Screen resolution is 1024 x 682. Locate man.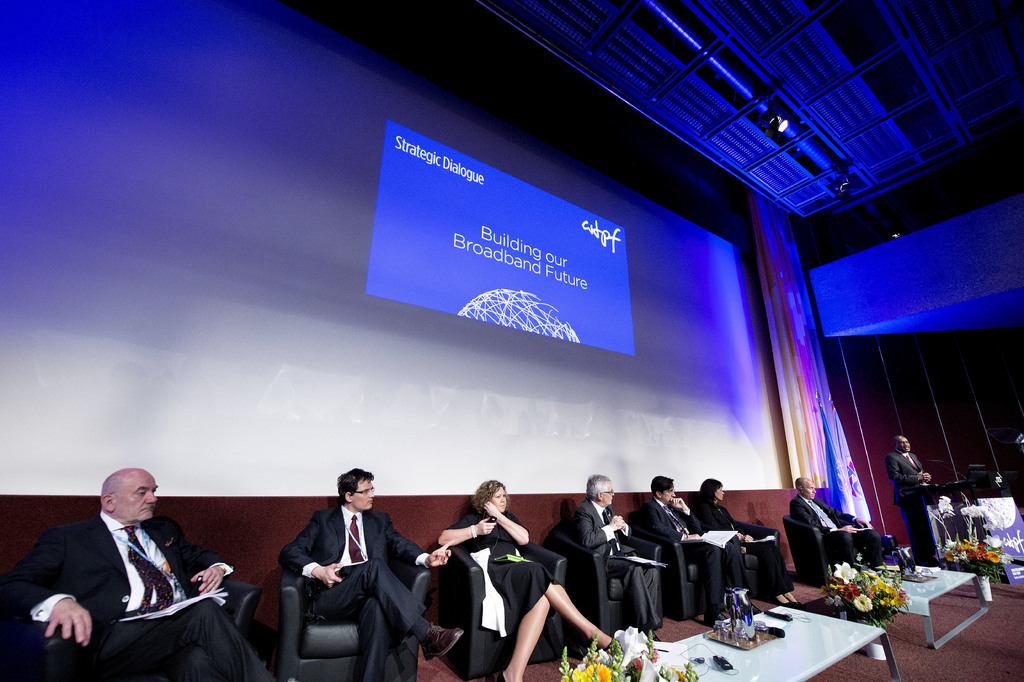
bbox=[279, 465, 463, 681].
